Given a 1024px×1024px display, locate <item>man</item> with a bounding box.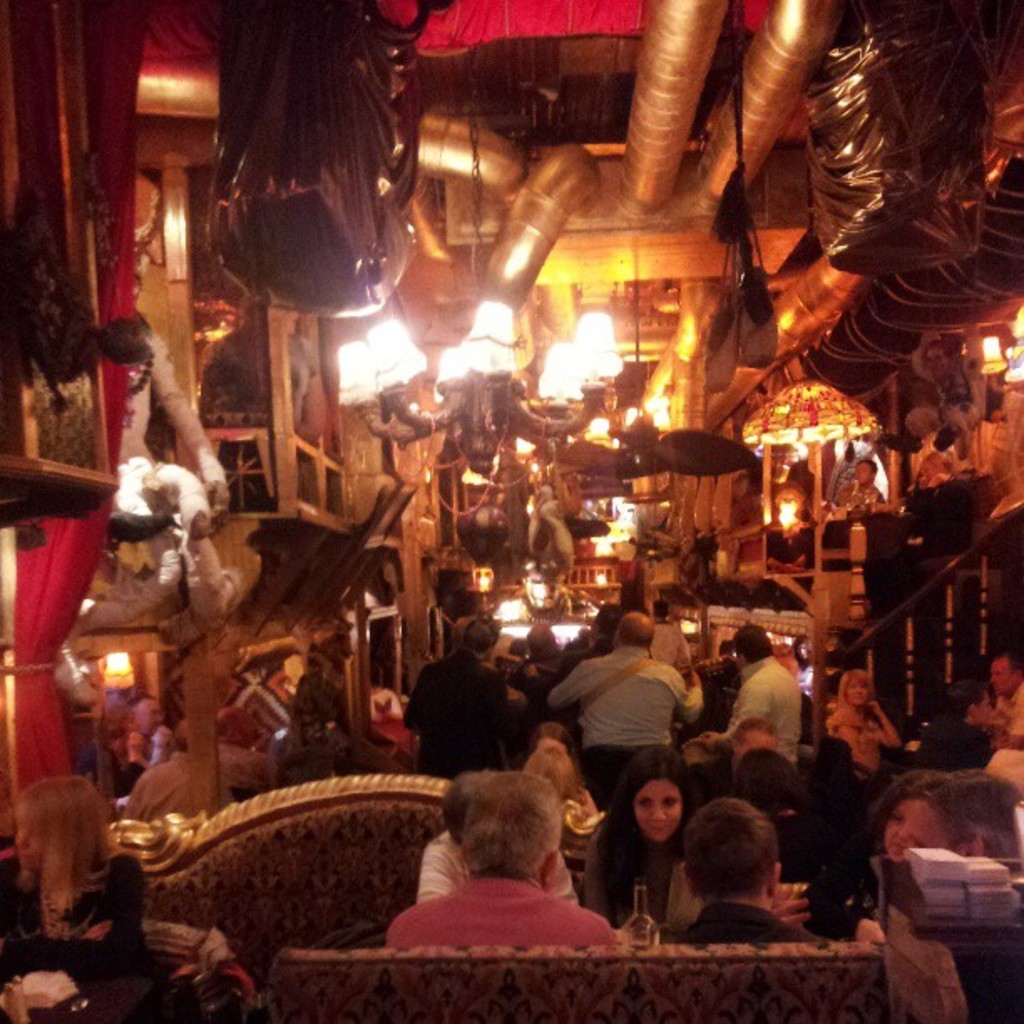
Located: crop(400, 619, 512, 773).
